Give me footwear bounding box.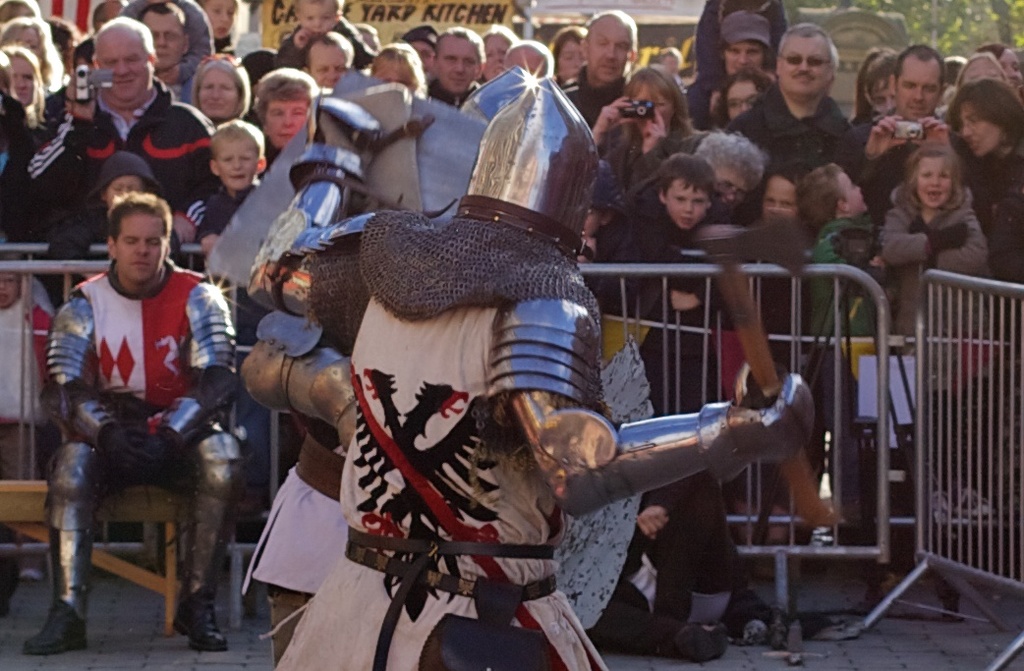
[x1=14, y1=553, x2=49, y2=589].
